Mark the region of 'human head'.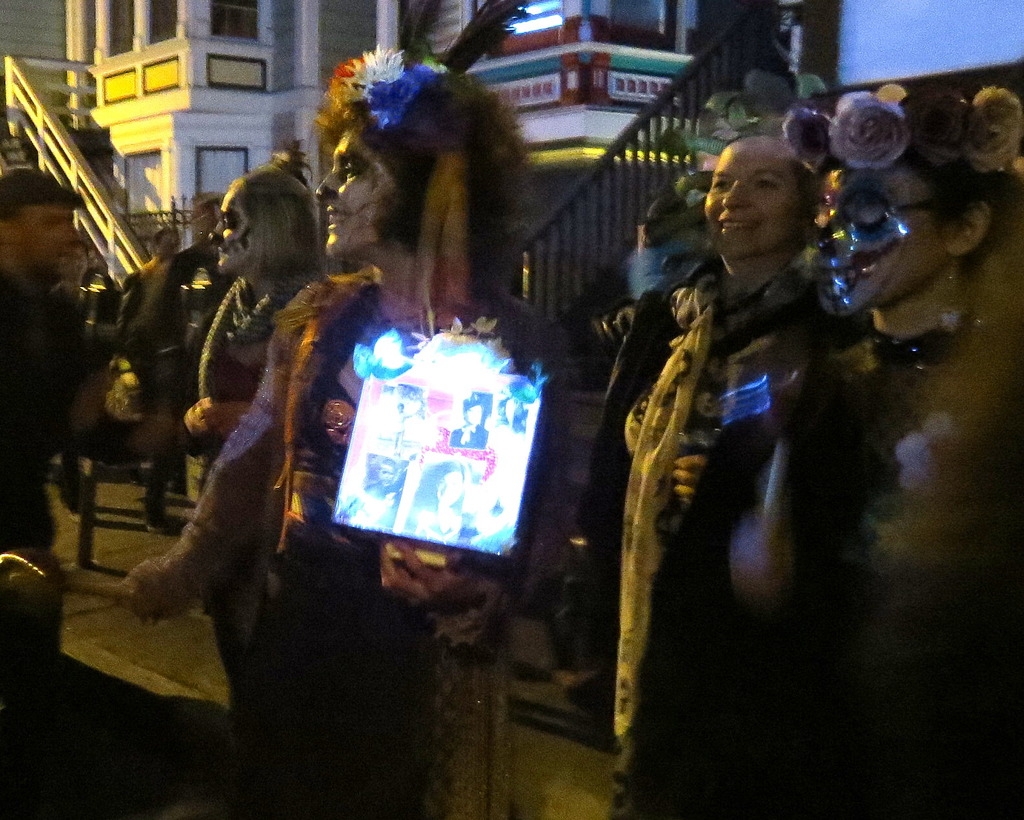
Region: 818,111,1005,317.
